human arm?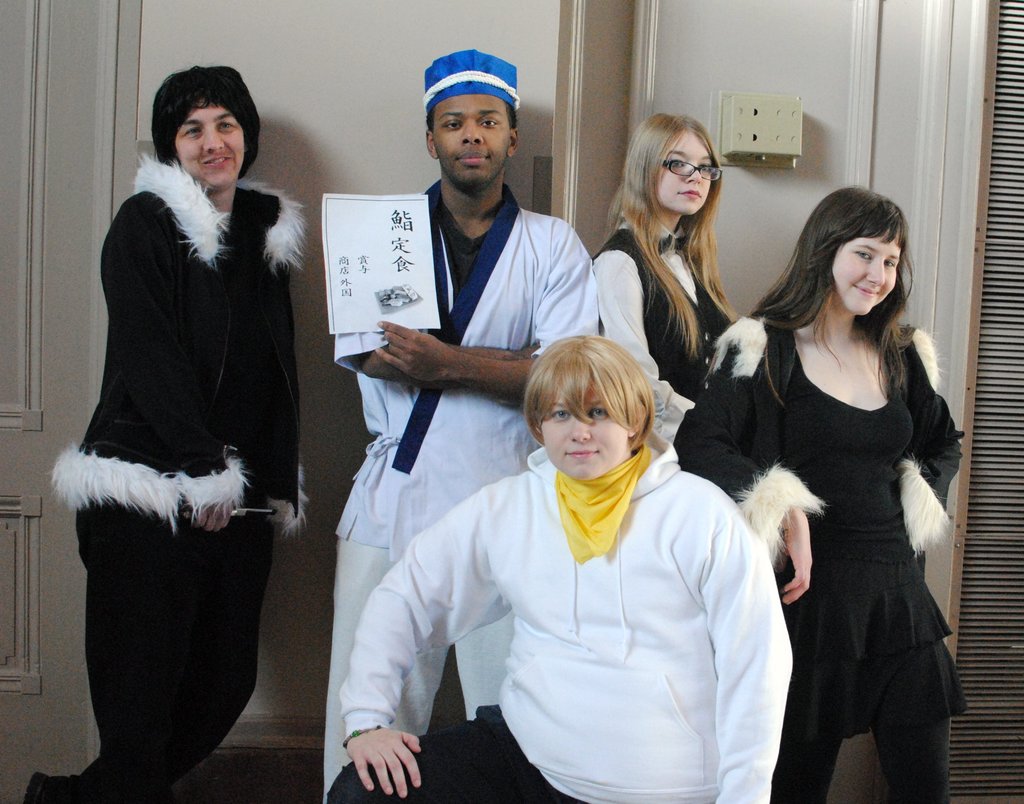
x1=695 y1=512 x2=792 y2=803
